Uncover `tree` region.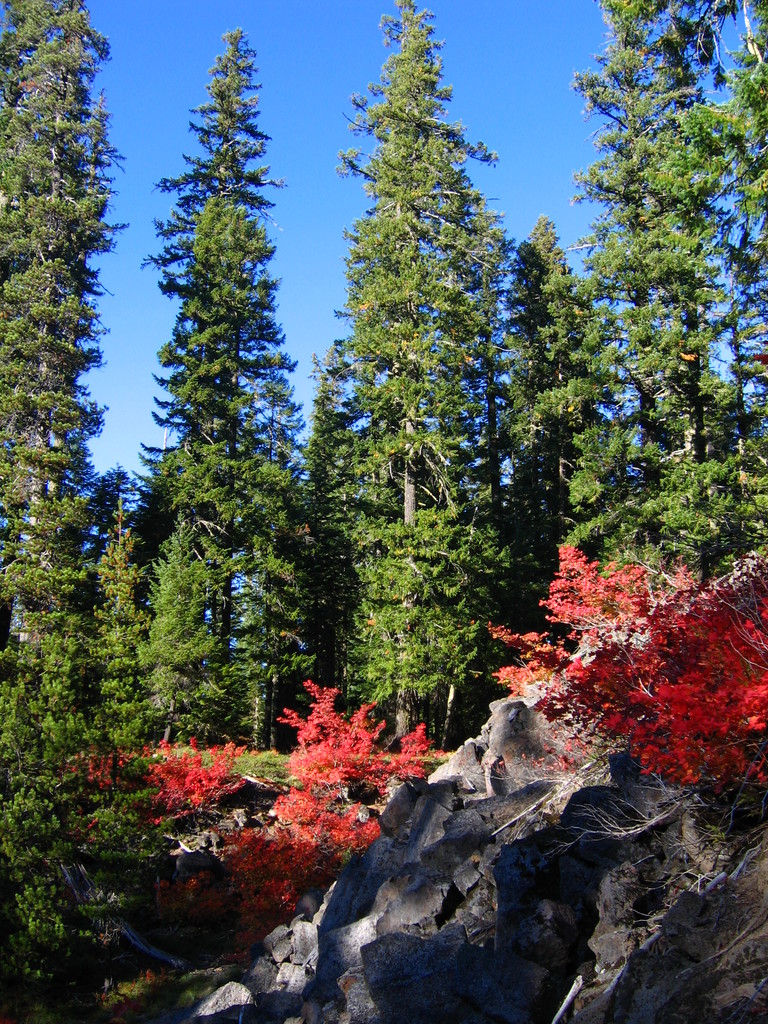
Uncovered: <bbox>547, 0, 767, 804</bbox>.
